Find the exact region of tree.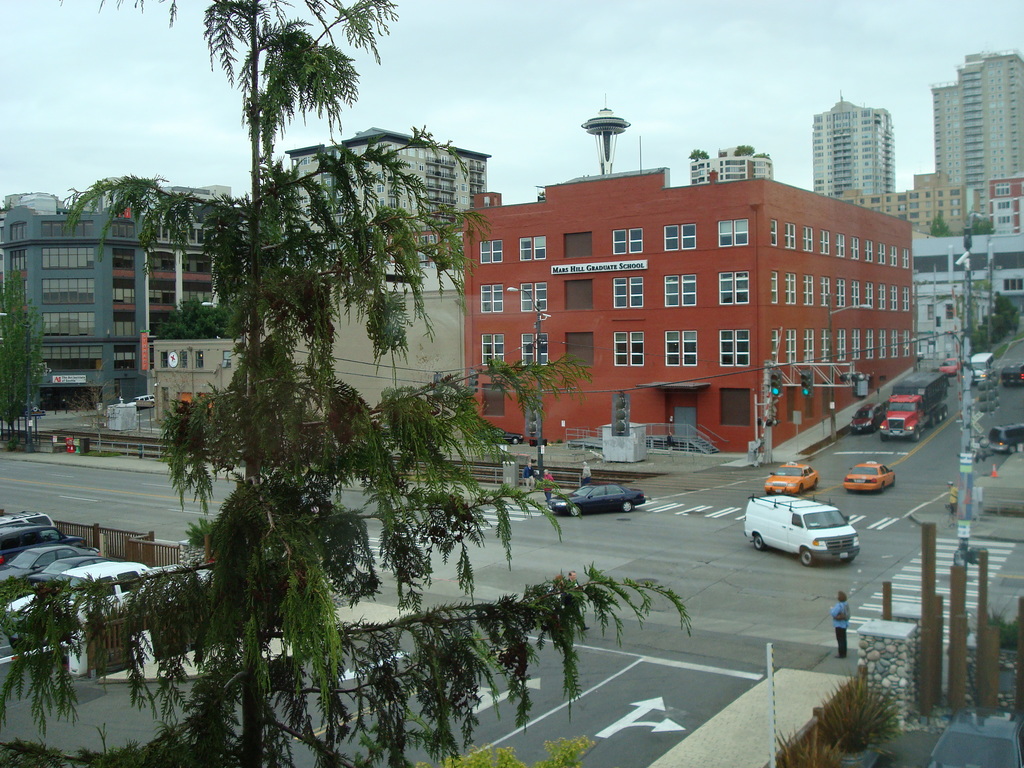
Exact region: (0, 0, 689, 766).
